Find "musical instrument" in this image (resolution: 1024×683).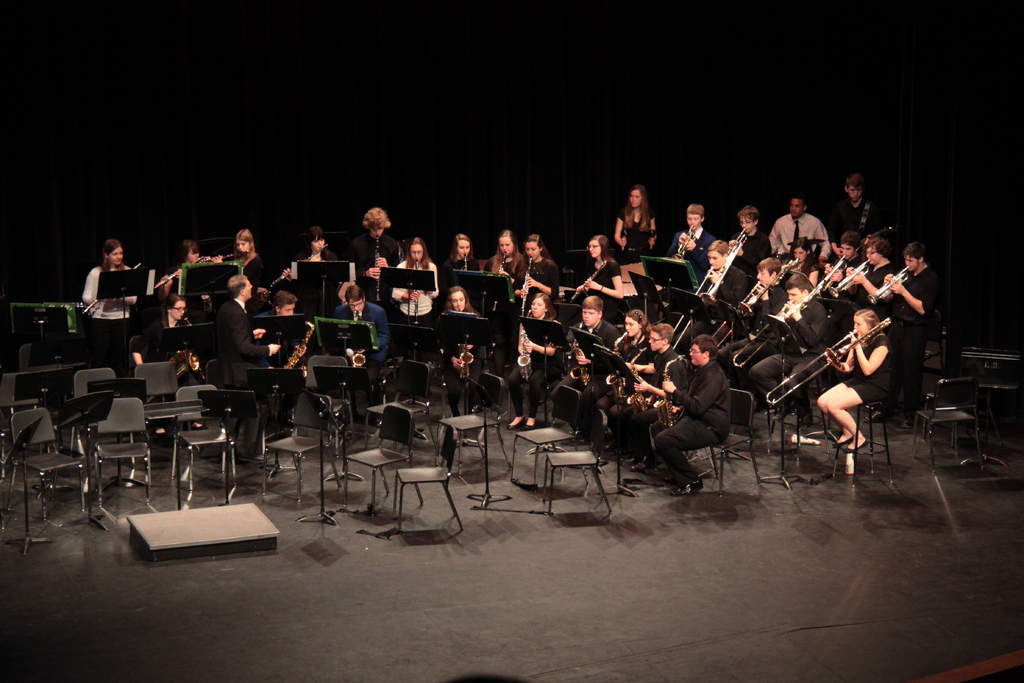
{"left": 668, "top": 247, "right": 737, "bottom": 348}.
